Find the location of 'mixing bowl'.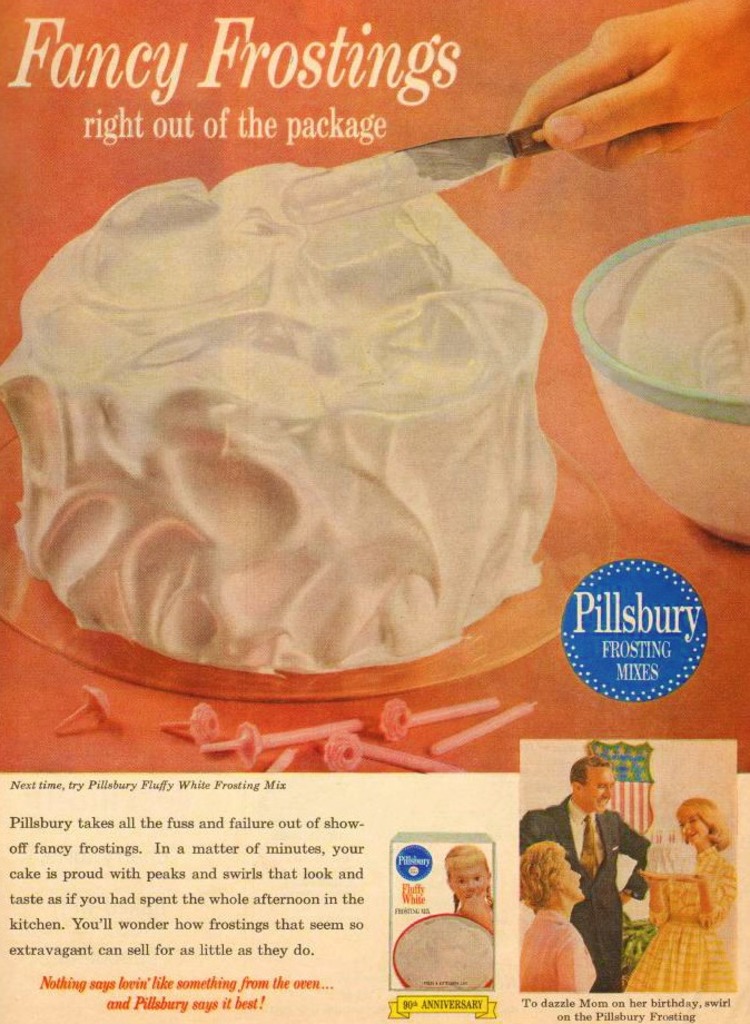
Location: (392, 910, 494, 991).
